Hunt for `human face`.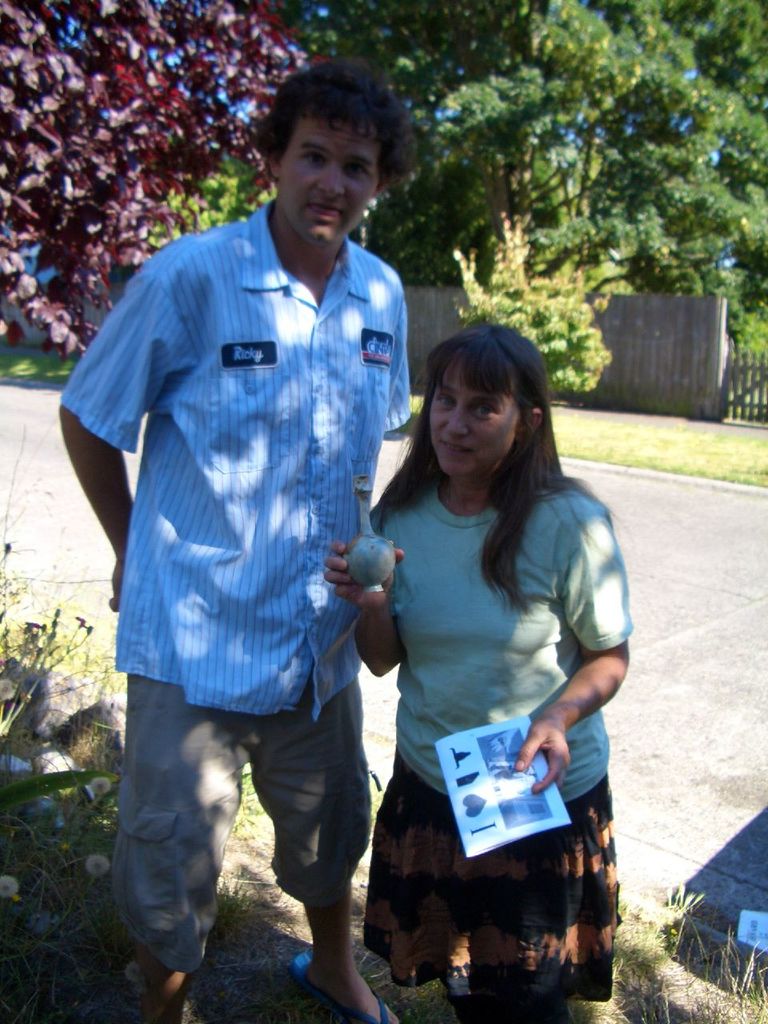
Hunted down at (283,107,378,246).
